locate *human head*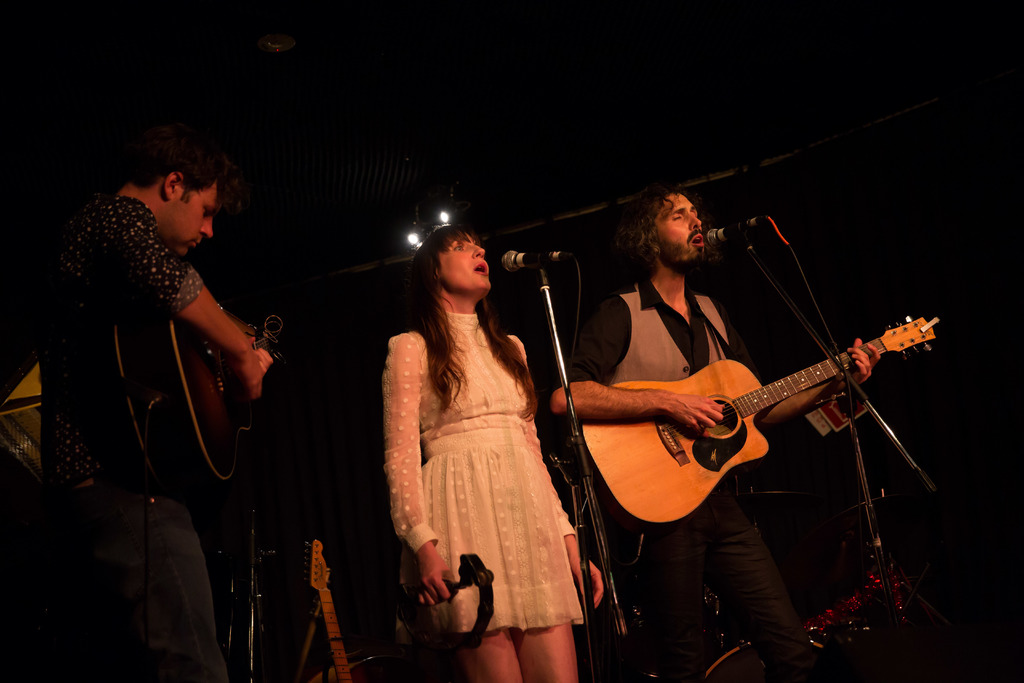
[624,188,712,276]
